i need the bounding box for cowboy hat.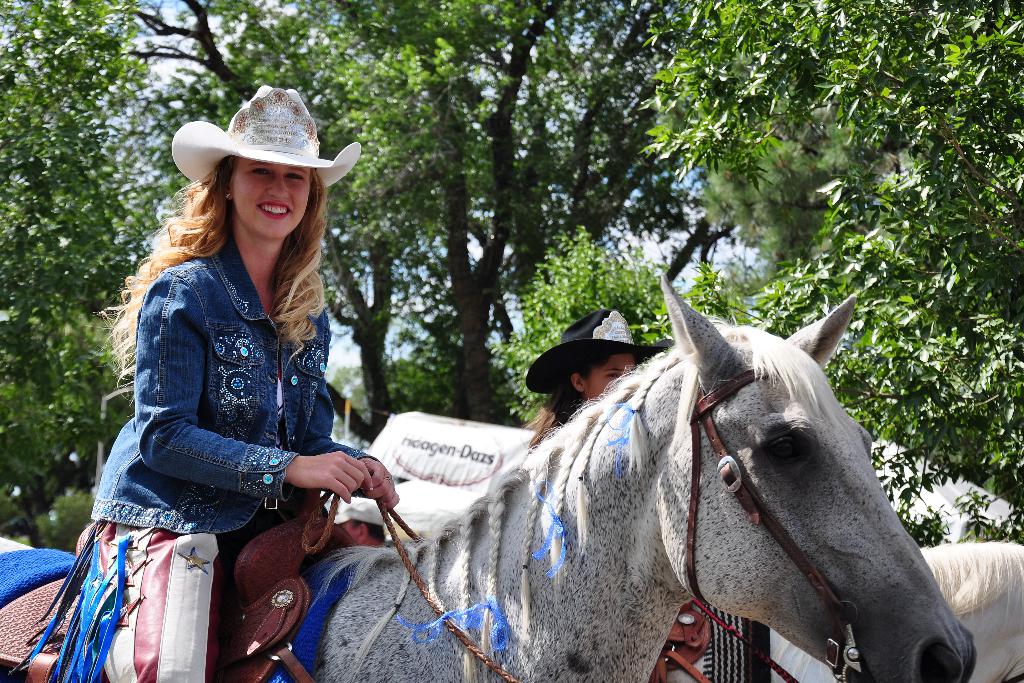
Here it is: l=181, t=90, r=356, b=188.
